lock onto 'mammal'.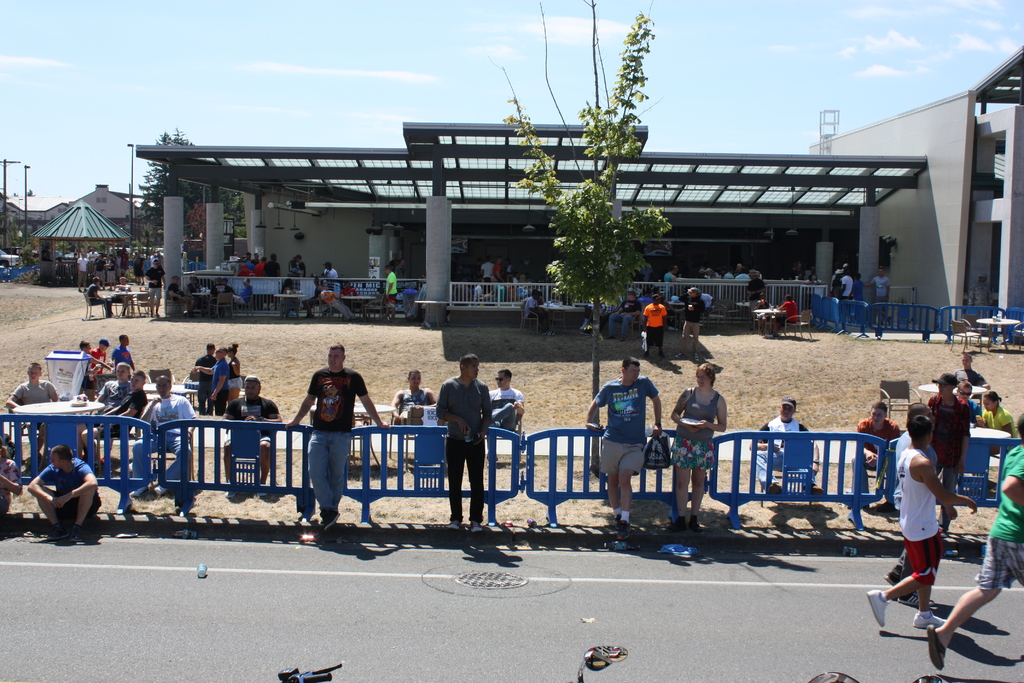
Locked: box(671, 358, 724, 534).
